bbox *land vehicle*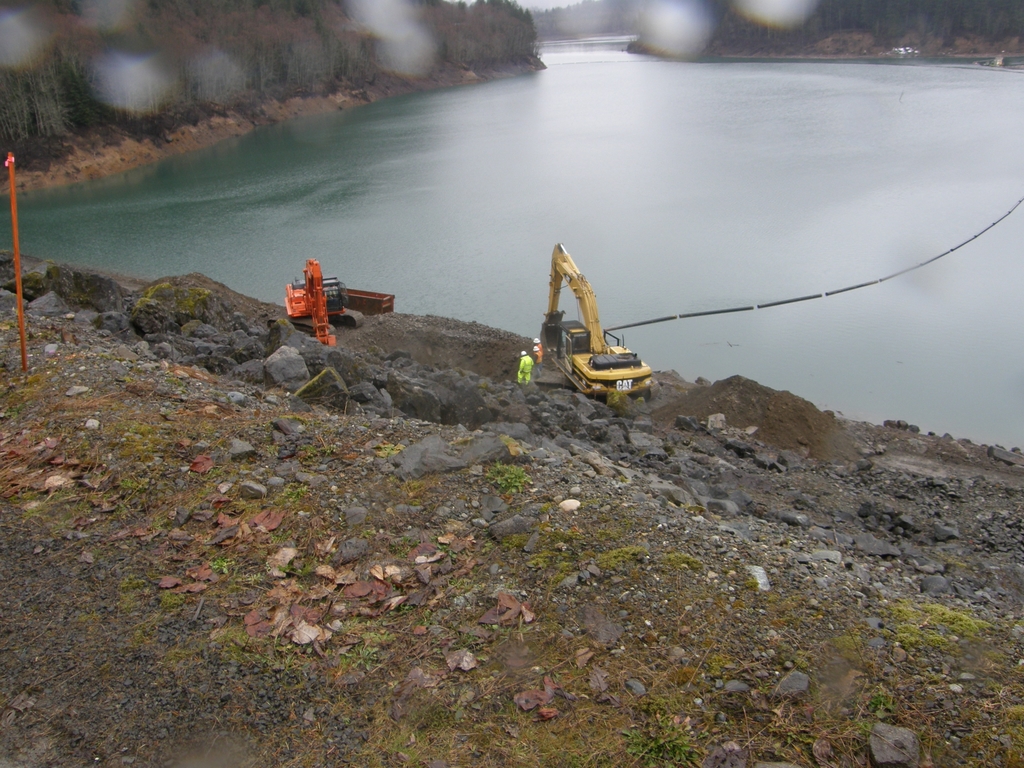
{"left": 537, "top": 273, "right": 656, "bottom": 392}
